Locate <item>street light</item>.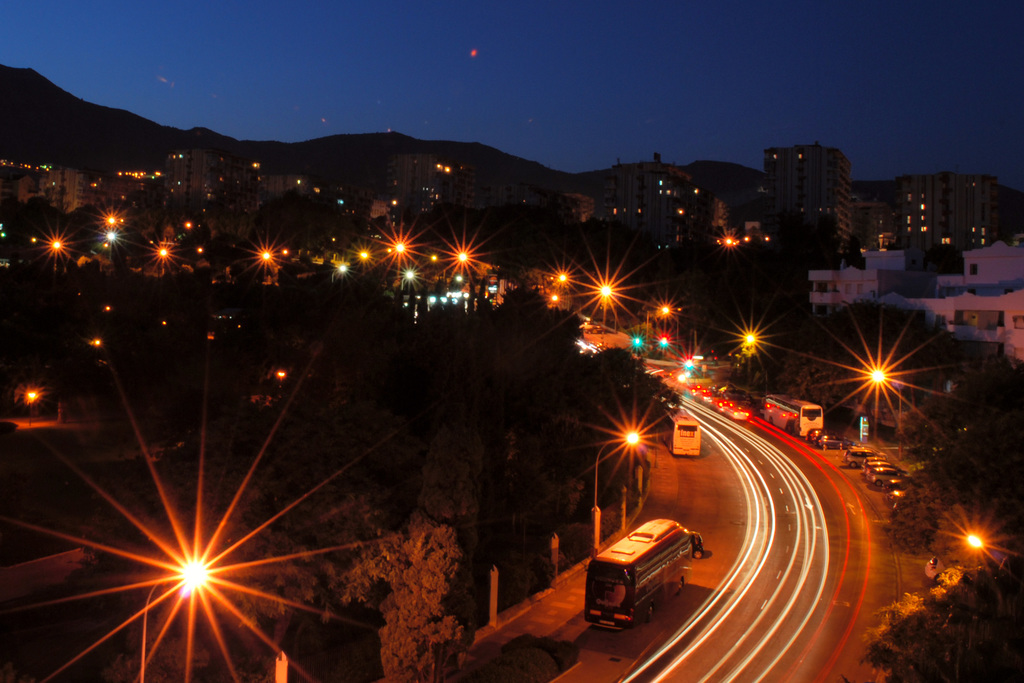
Bounding box: bbox=[589, 426, 641, 551].
